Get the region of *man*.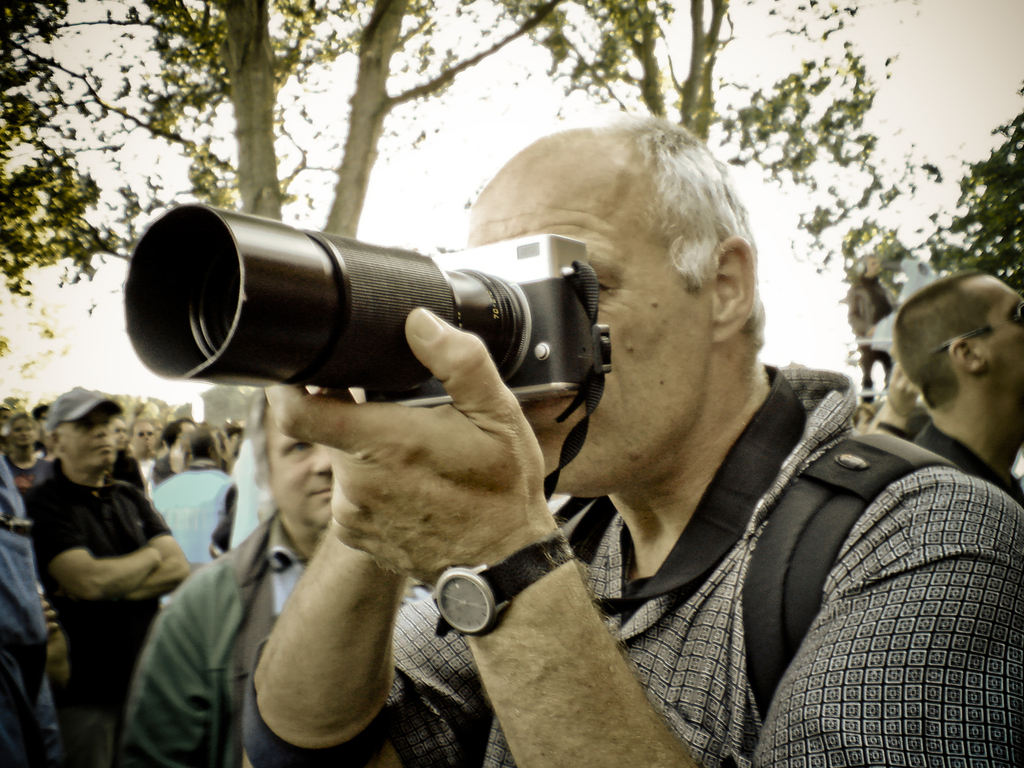
Rect(234, 108, 1023, 767).
